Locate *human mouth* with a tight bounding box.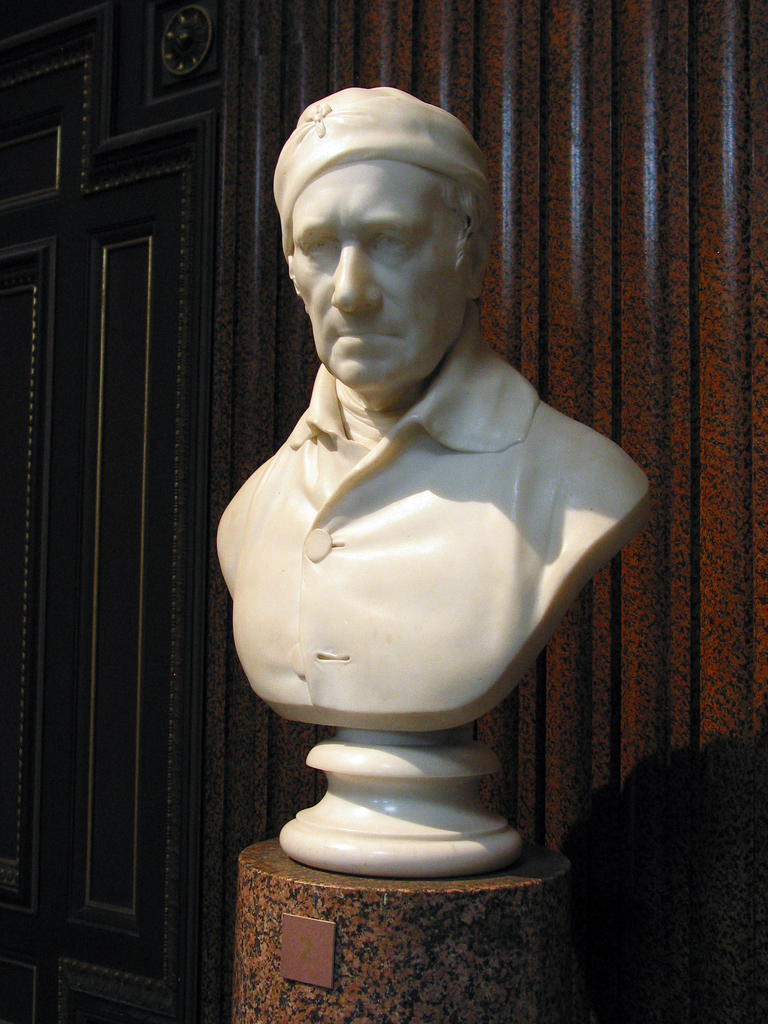
x1=329 y1=323 x2=405 y2=349.
